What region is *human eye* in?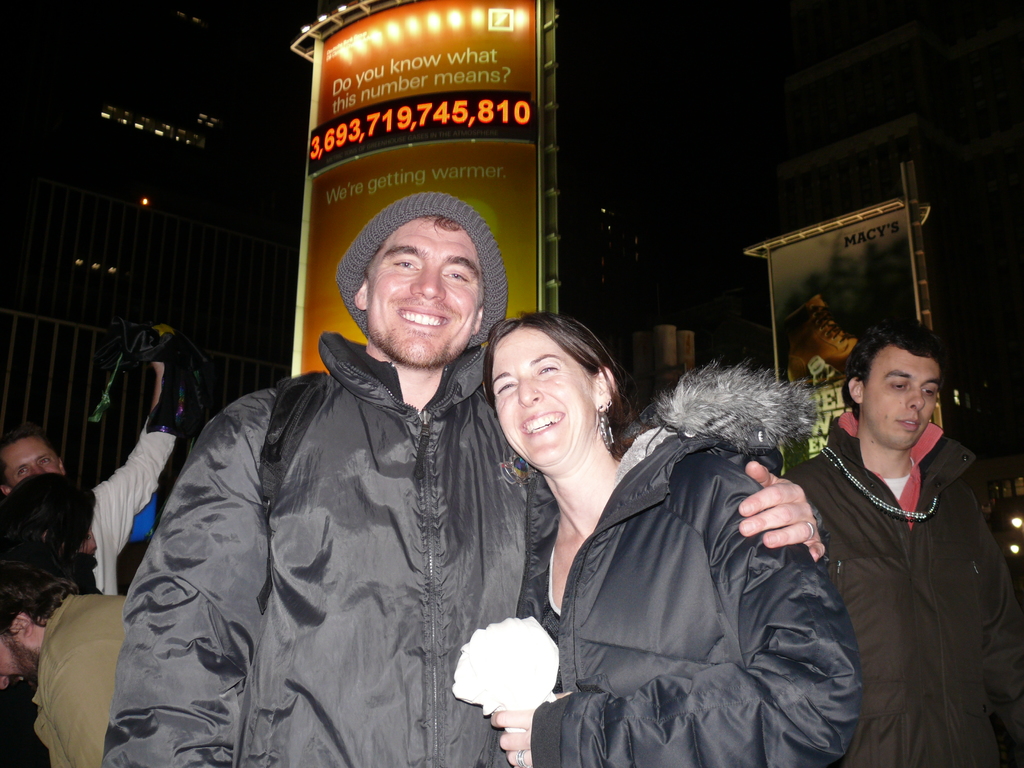
(442, 267, 472, 287).
